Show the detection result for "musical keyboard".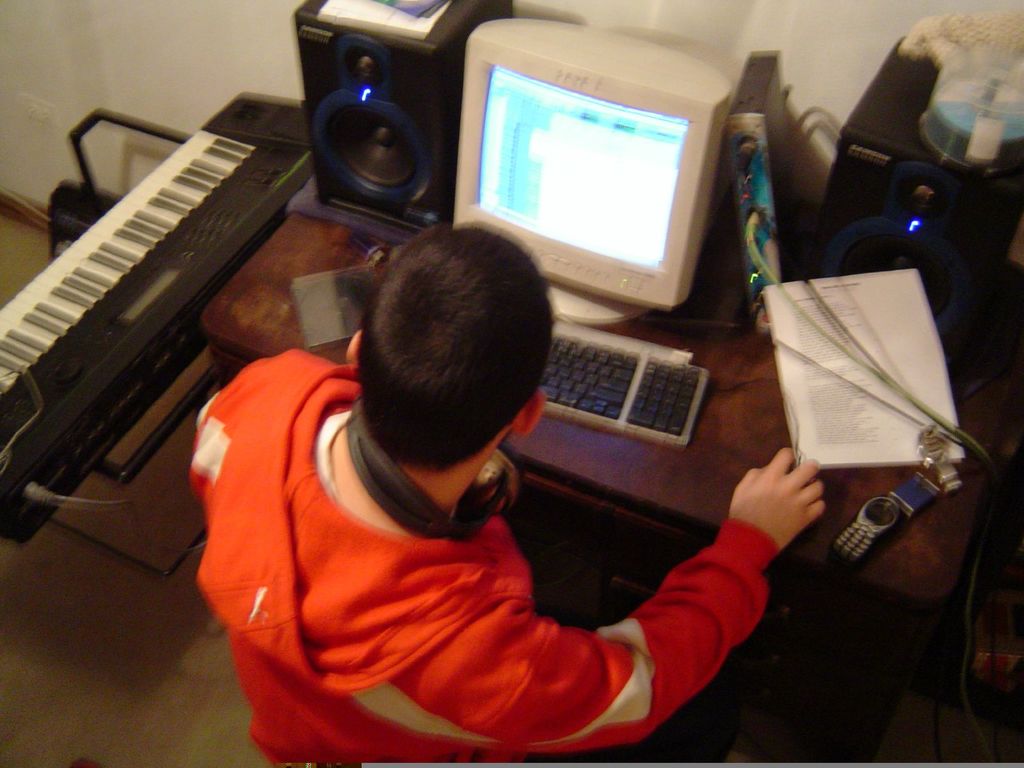
pyautogui.locateOnScreen(9, 93, 300, 534).
